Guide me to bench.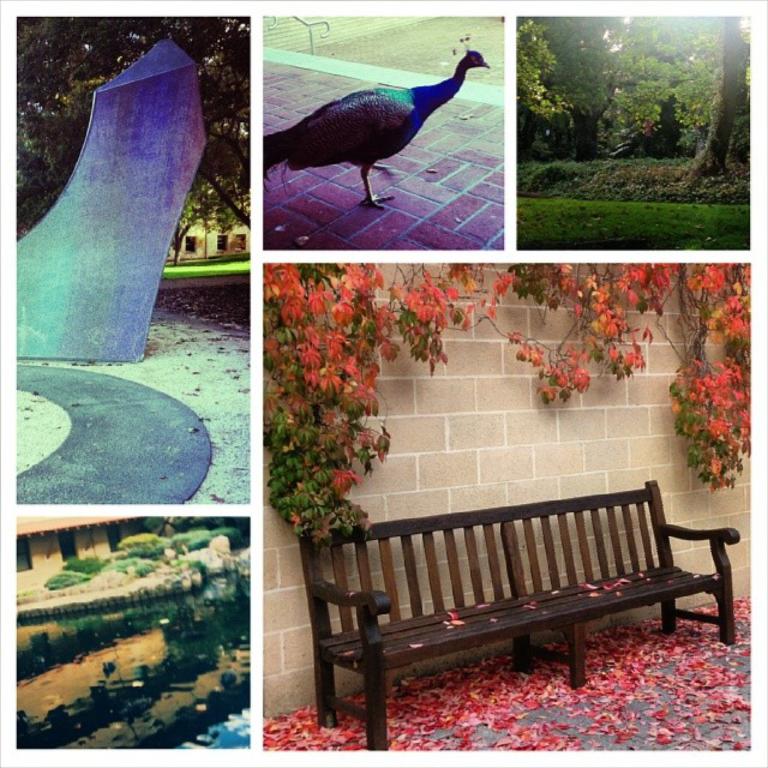
Guidance: [x1=307, y1=518, x2=725, y2=746].
